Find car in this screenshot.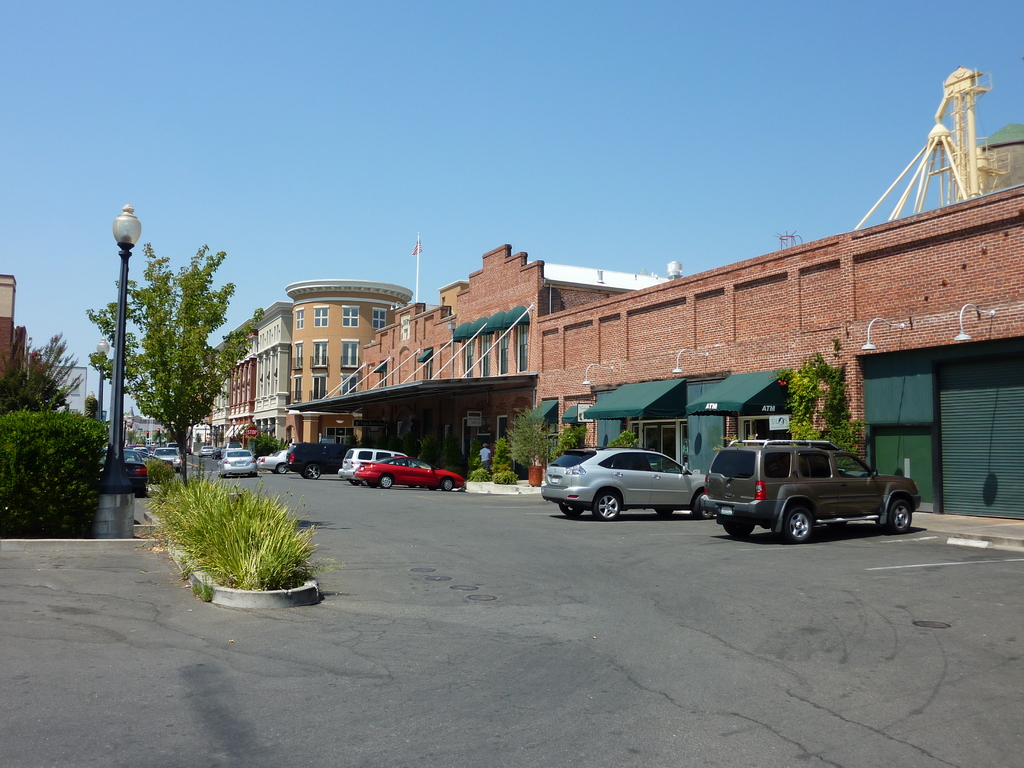
The bounding box for car is bbox(255, 449, 289, 474).
